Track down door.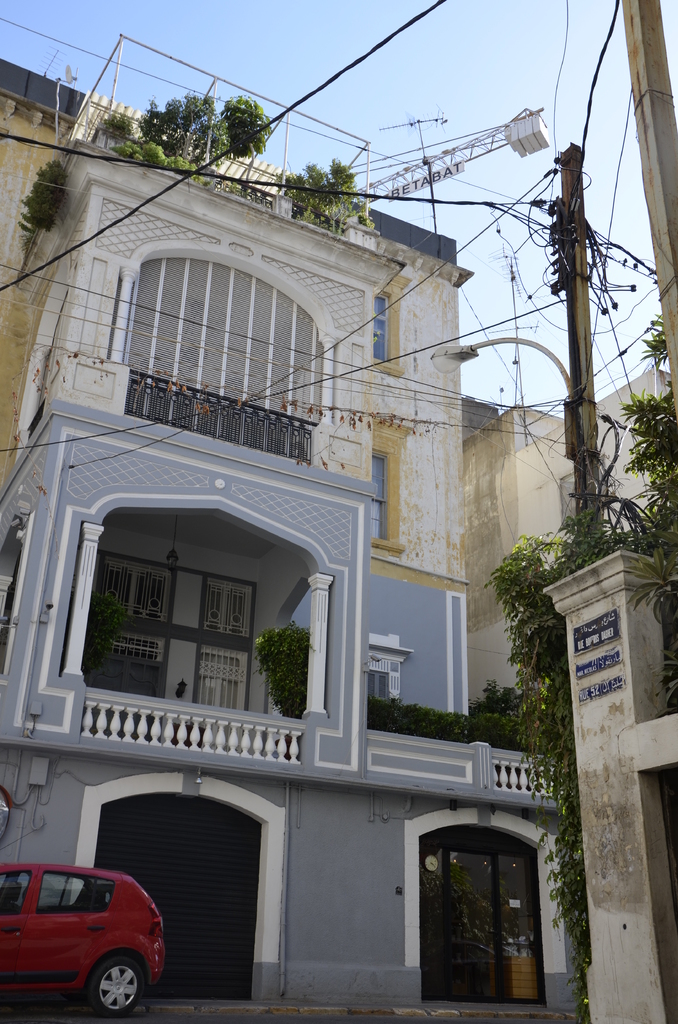
Tracked to bbox=[97, 796, 266, 1000].
